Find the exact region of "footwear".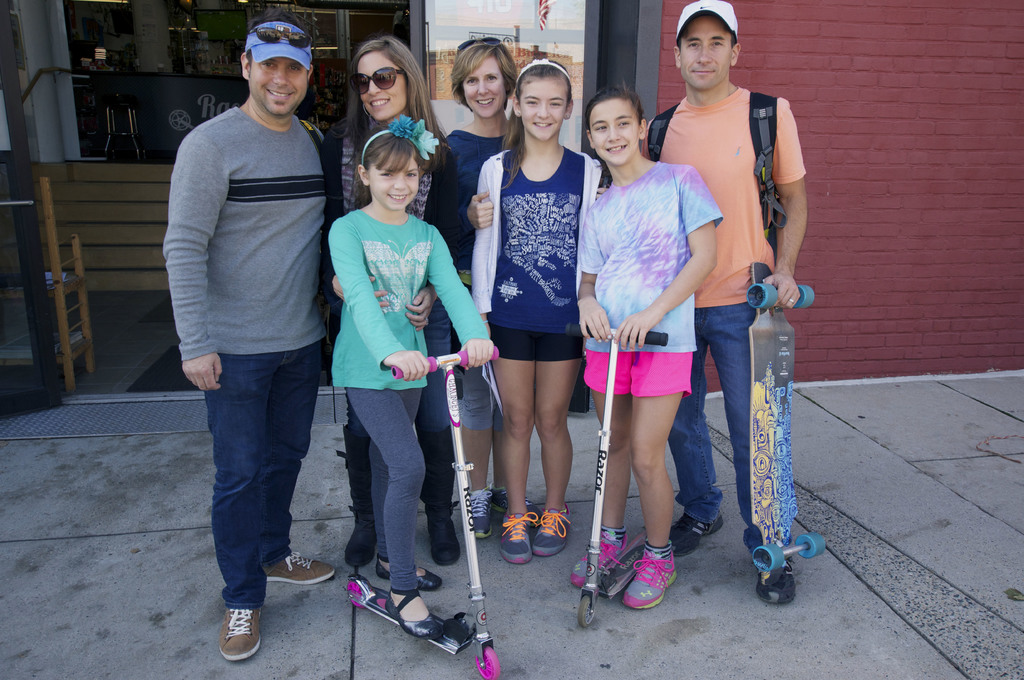
Exact region: bbox=(472, 486, 493, 539).
